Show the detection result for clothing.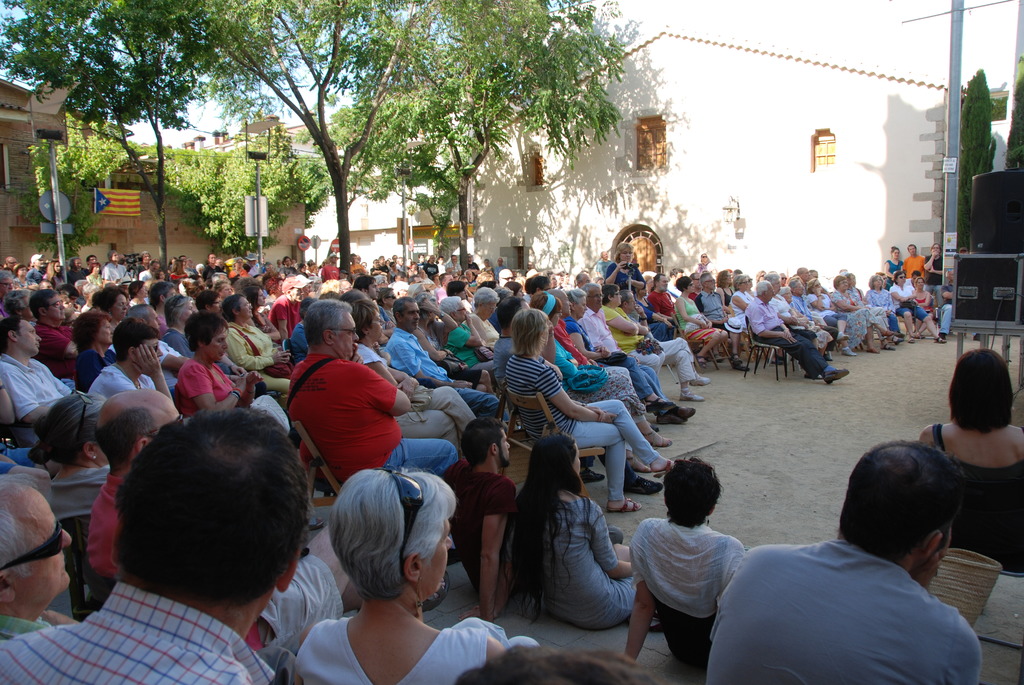
(left=168, top=346, right=257, bottom=420).
